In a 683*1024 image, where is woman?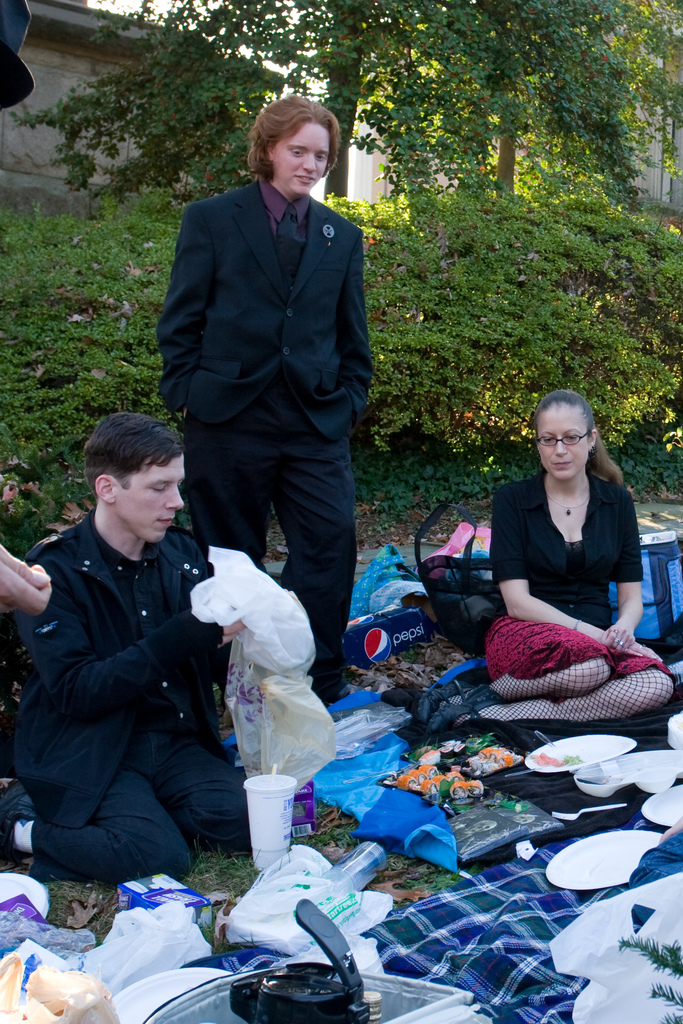
[461,371,663,716].
